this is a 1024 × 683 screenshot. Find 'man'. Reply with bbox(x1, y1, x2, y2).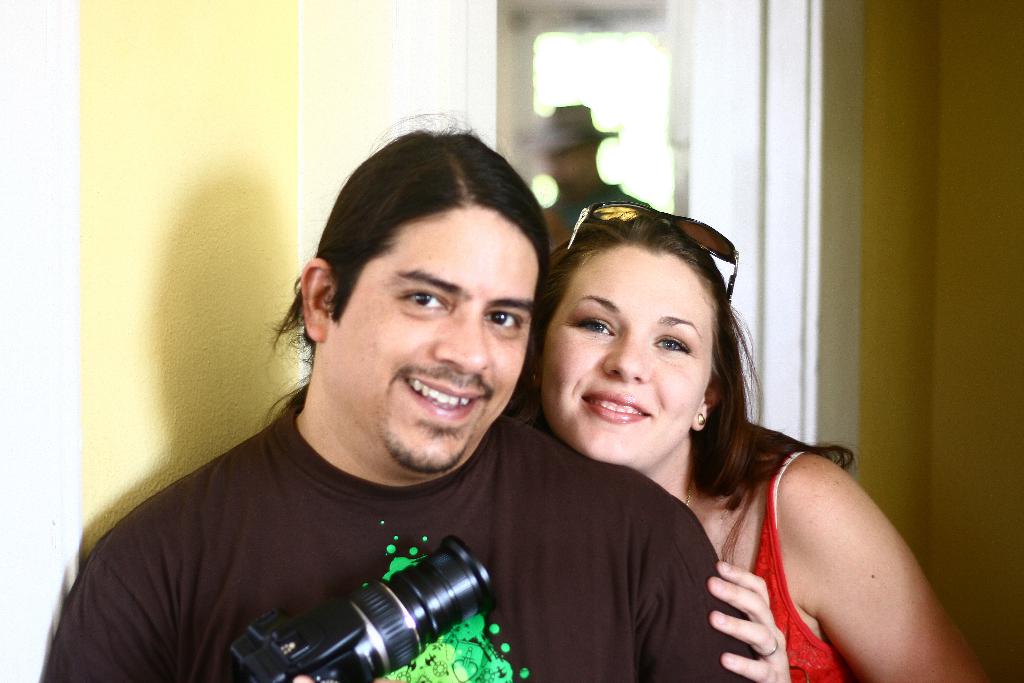
bbox(521, 99, 653, 235).
